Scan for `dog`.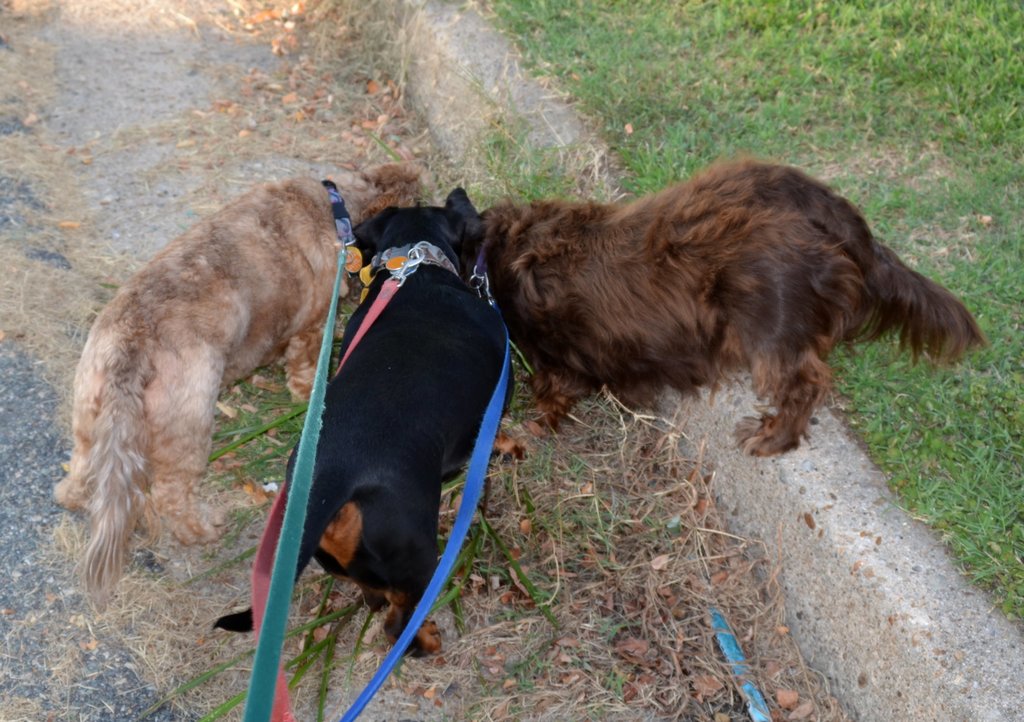
Scan result: (x1=467, y1=156, x2=991, y2=459).
